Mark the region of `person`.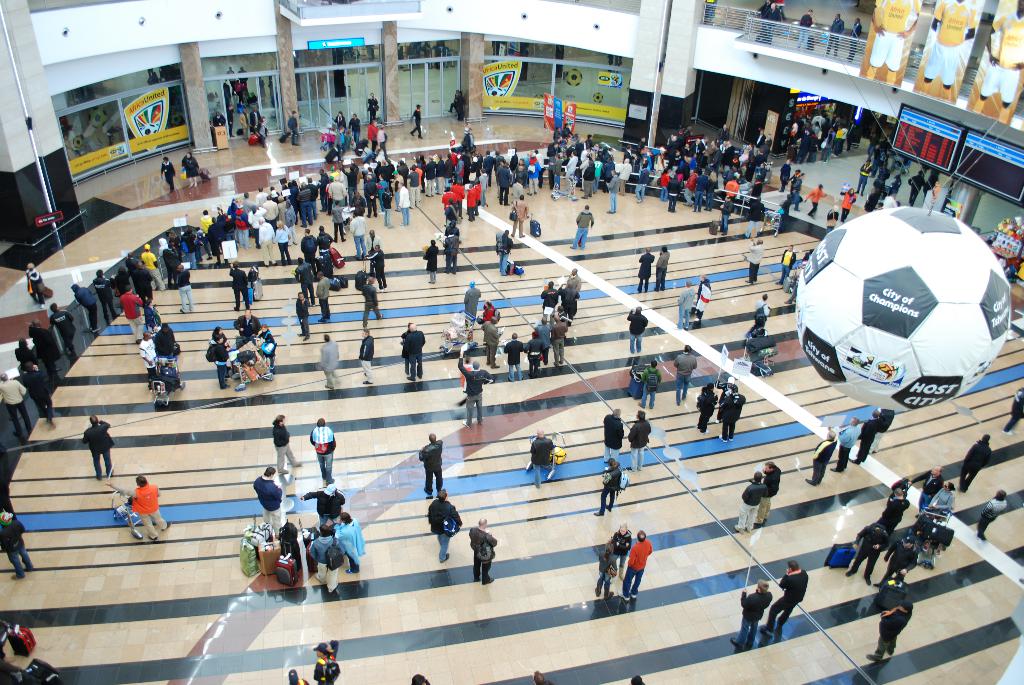
Region: select_region(253, 468, 282, 537).
